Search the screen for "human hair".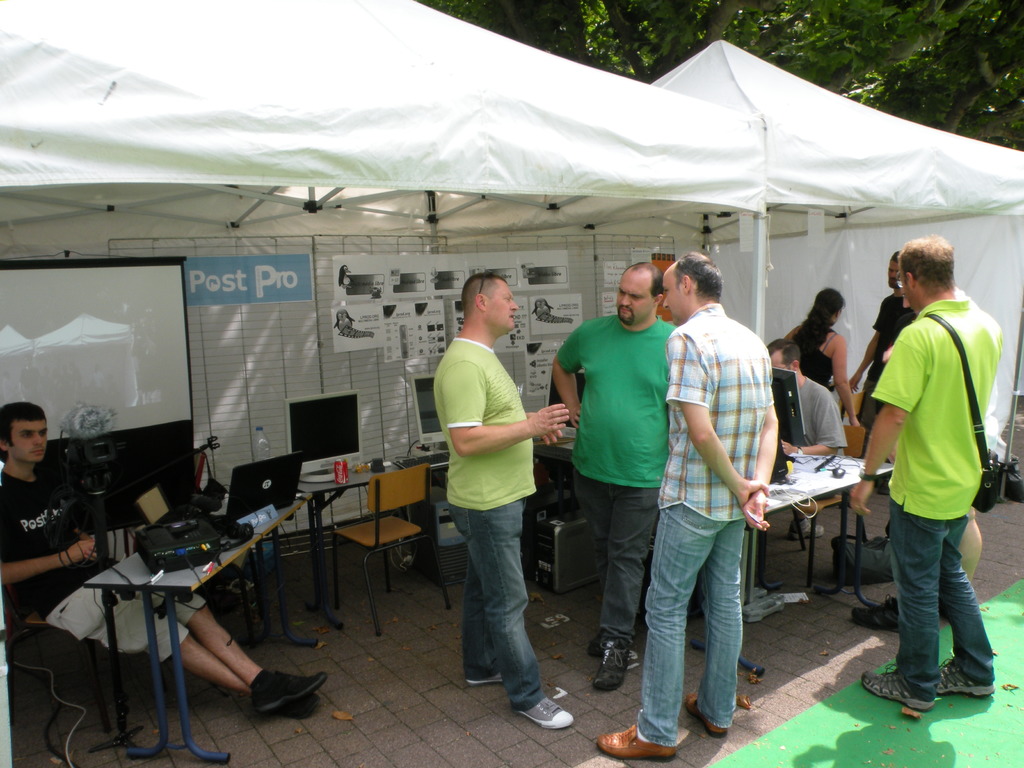
Found at bbox(620, 259, 664, 301).
